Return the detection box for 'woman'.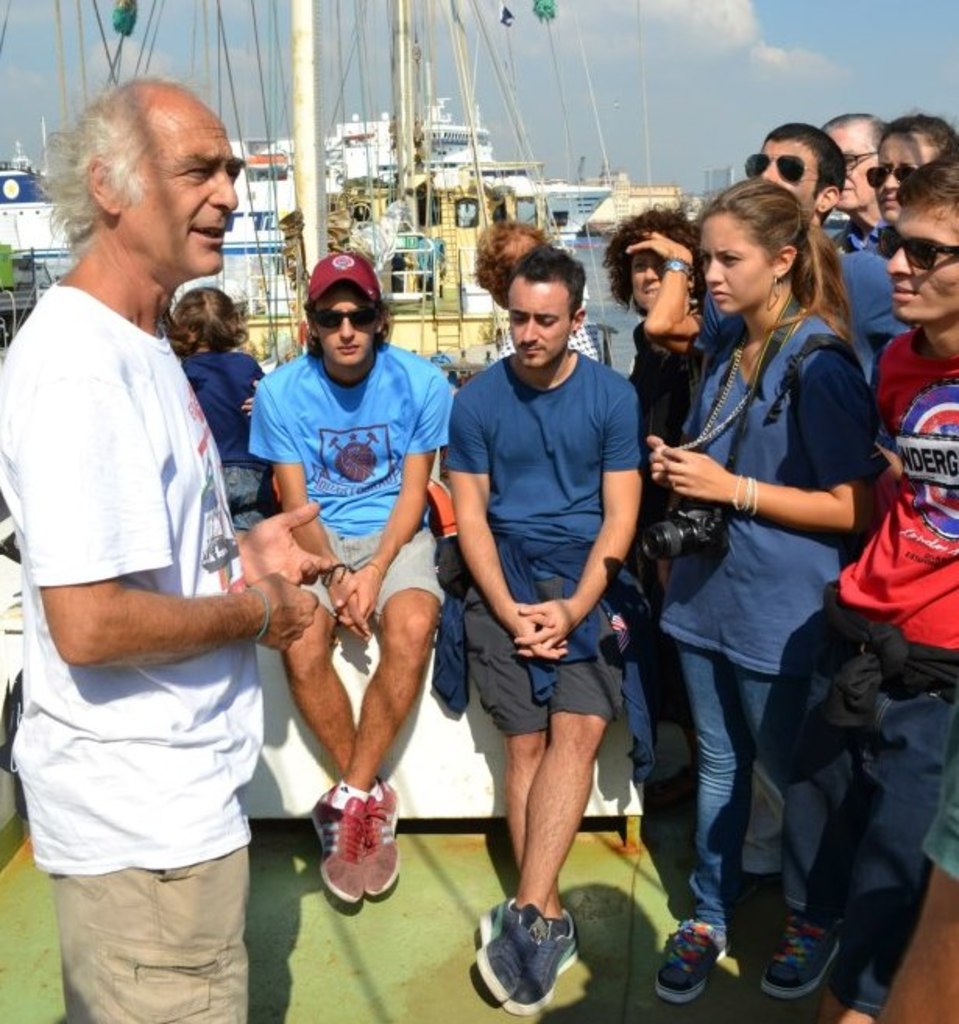
[left=873, top=115, right=957, bottom=240].
